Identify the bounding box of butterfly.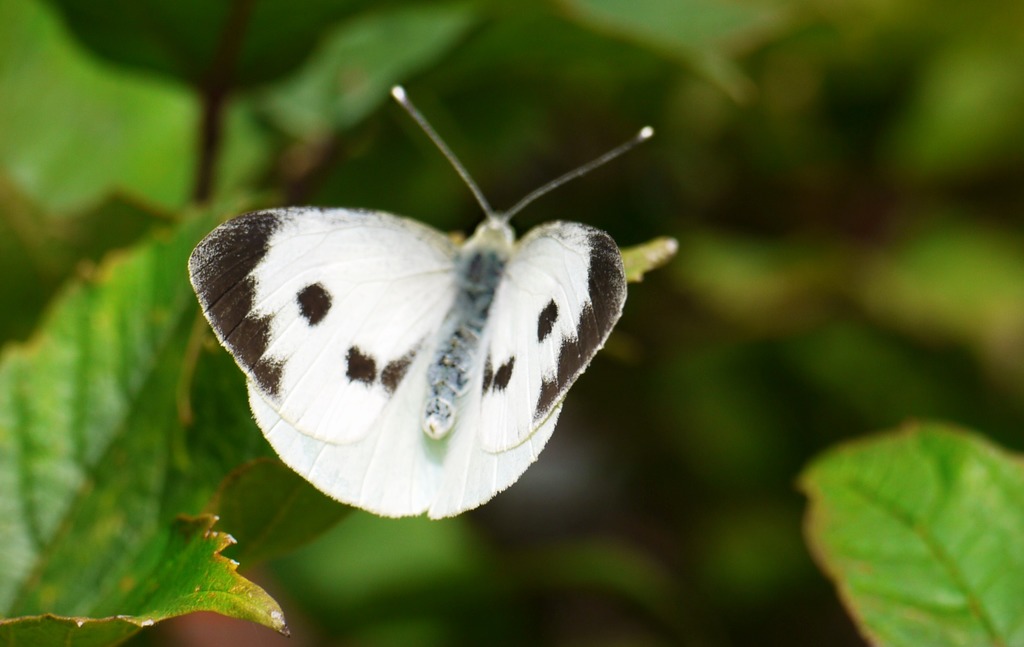
{"left": 189, "top": 79, "right": 660, "bottom": 534}.
